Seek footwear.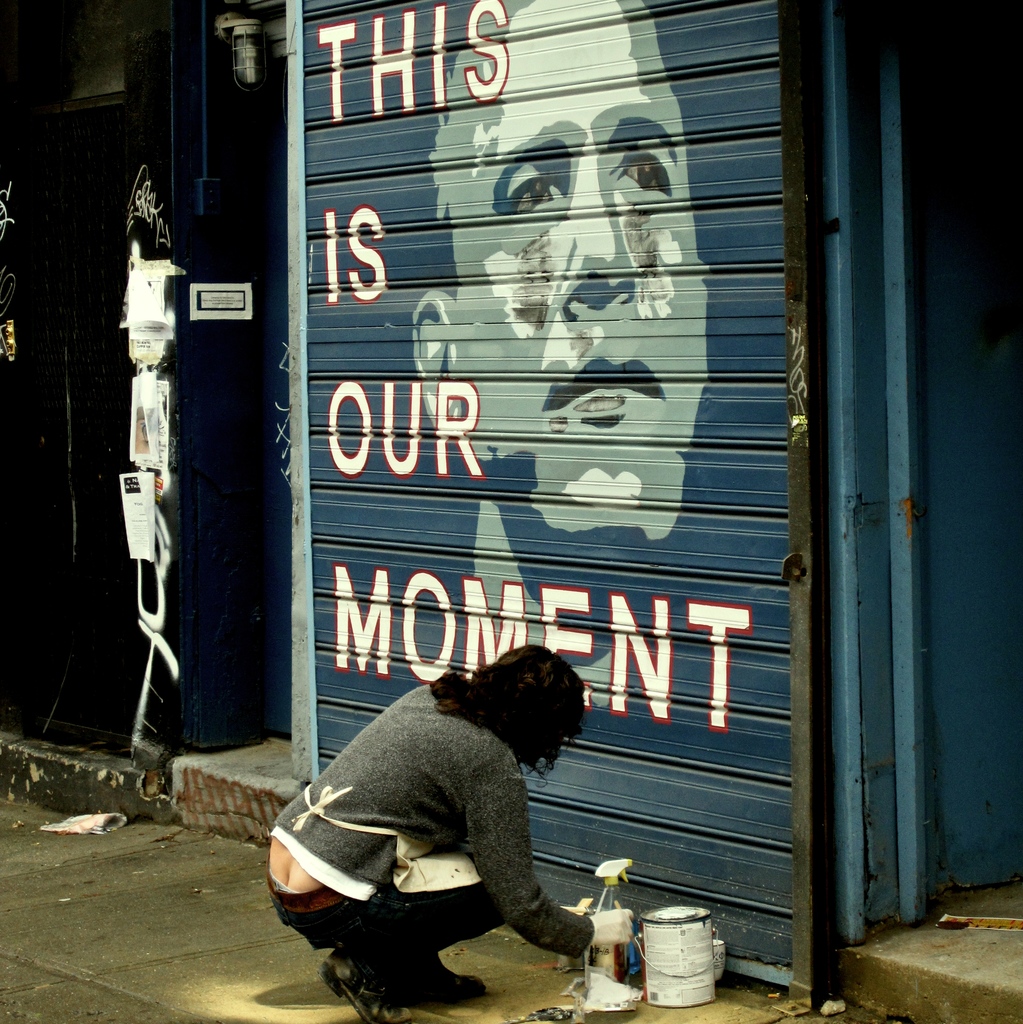
{"x1": 371, "y1": 954, "x2": 496, "y2": 1012}.
